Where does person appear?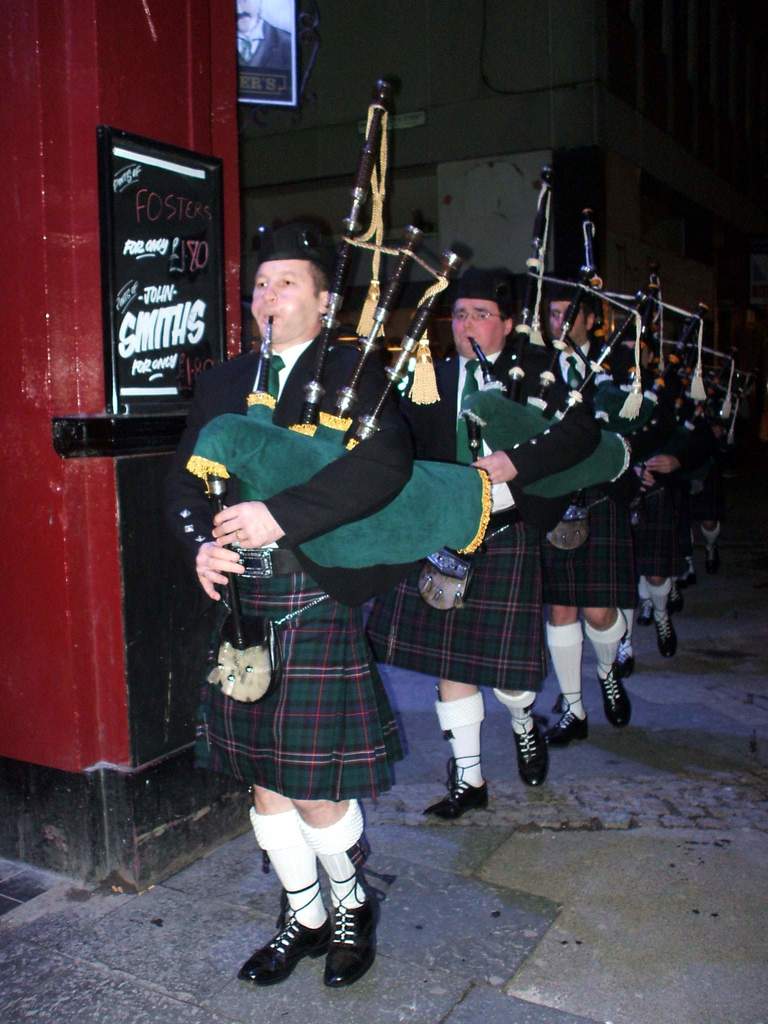
Appears at BBox(191, 262, 438, 1000).
